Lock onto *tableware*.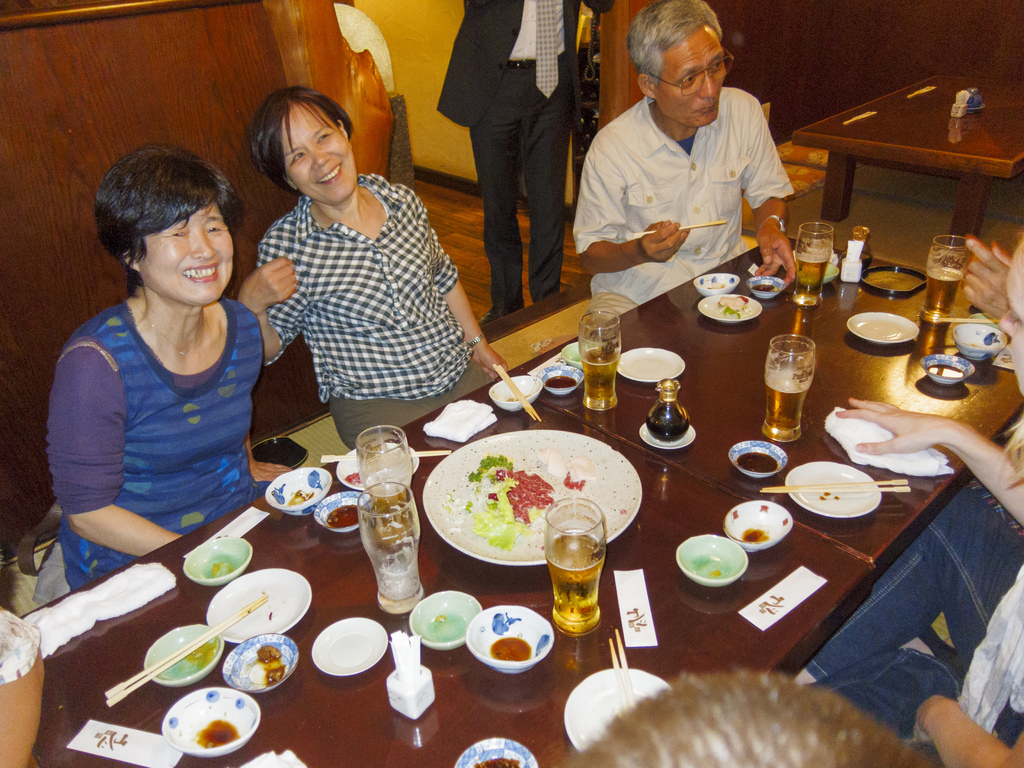
Locked: 337/436/416/492.
